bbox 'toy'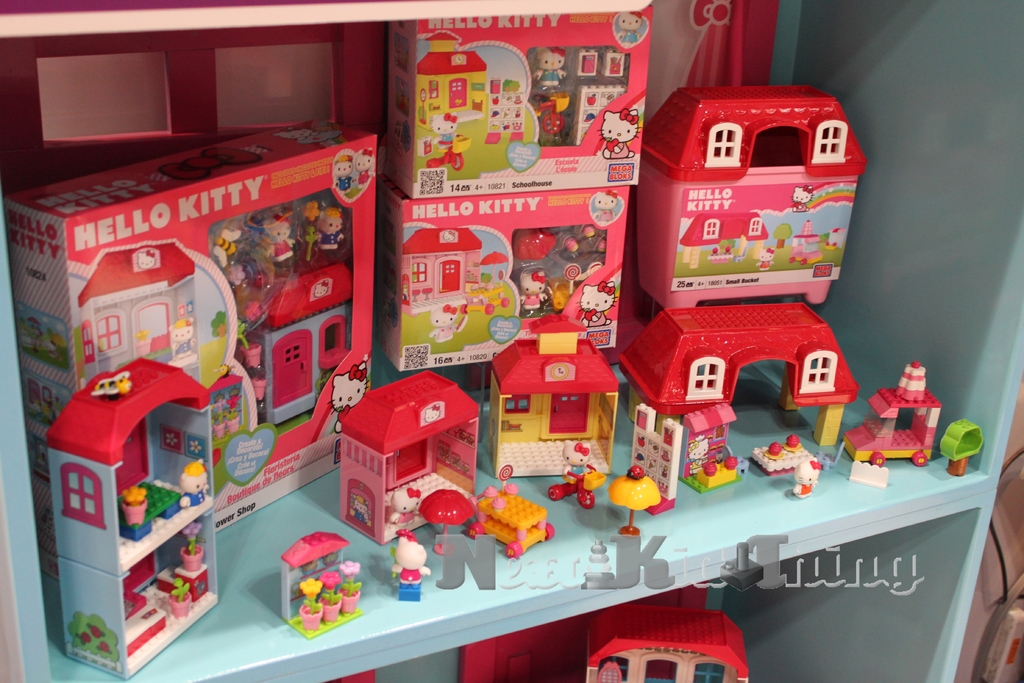
box(424, 133, 471, 172)
